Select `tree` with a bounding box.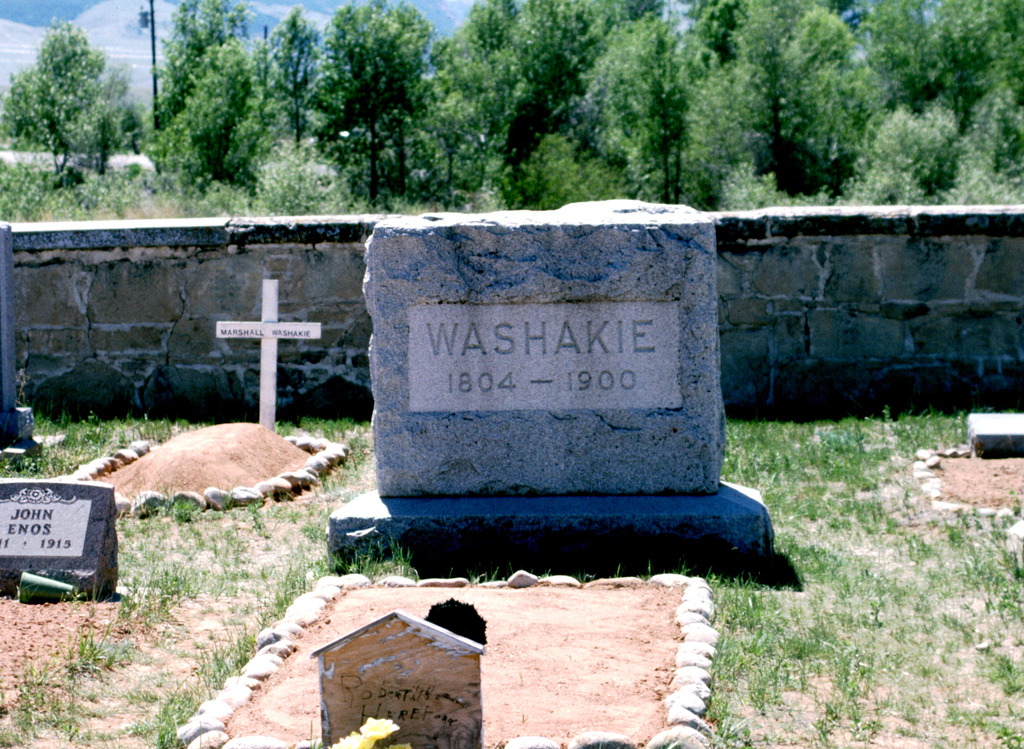
{"x1": 0, "y1": 16, "x2": 108, "y2": 176}.
